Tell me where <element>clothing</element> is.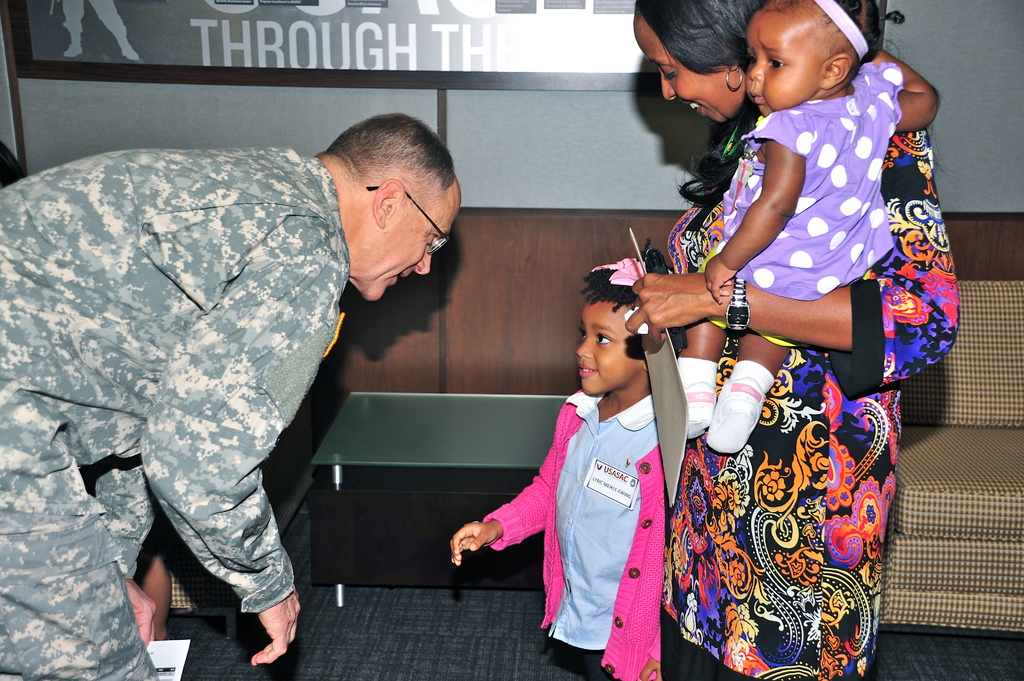
<element>clothing</element> is at select_region(662, 126, 965, 680).
